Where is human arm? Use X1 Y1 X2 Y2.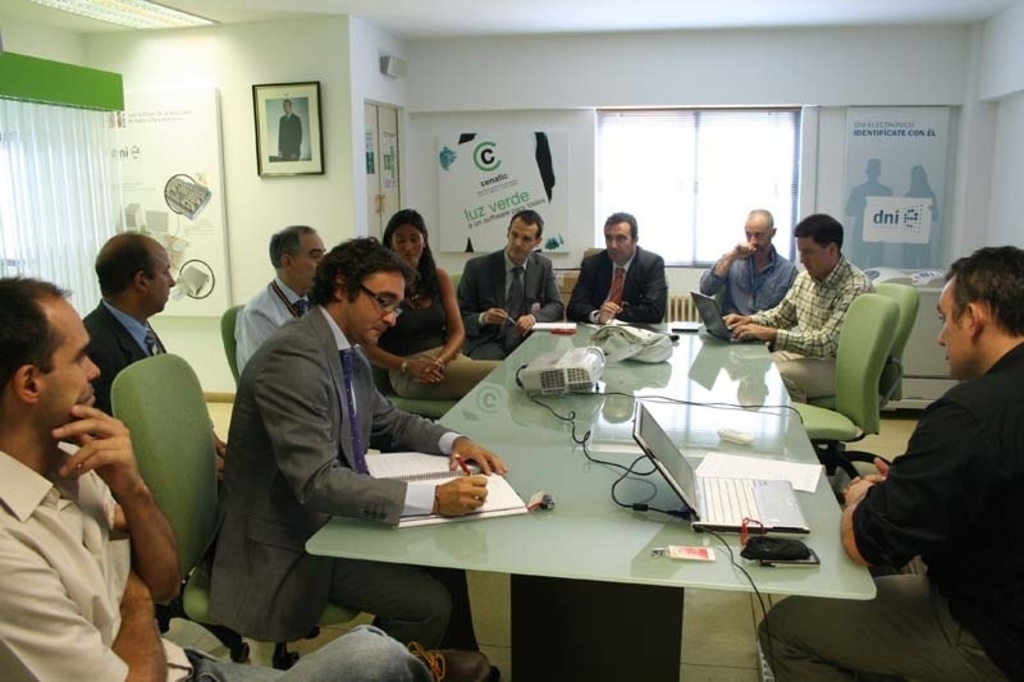
257 331 488 525.
